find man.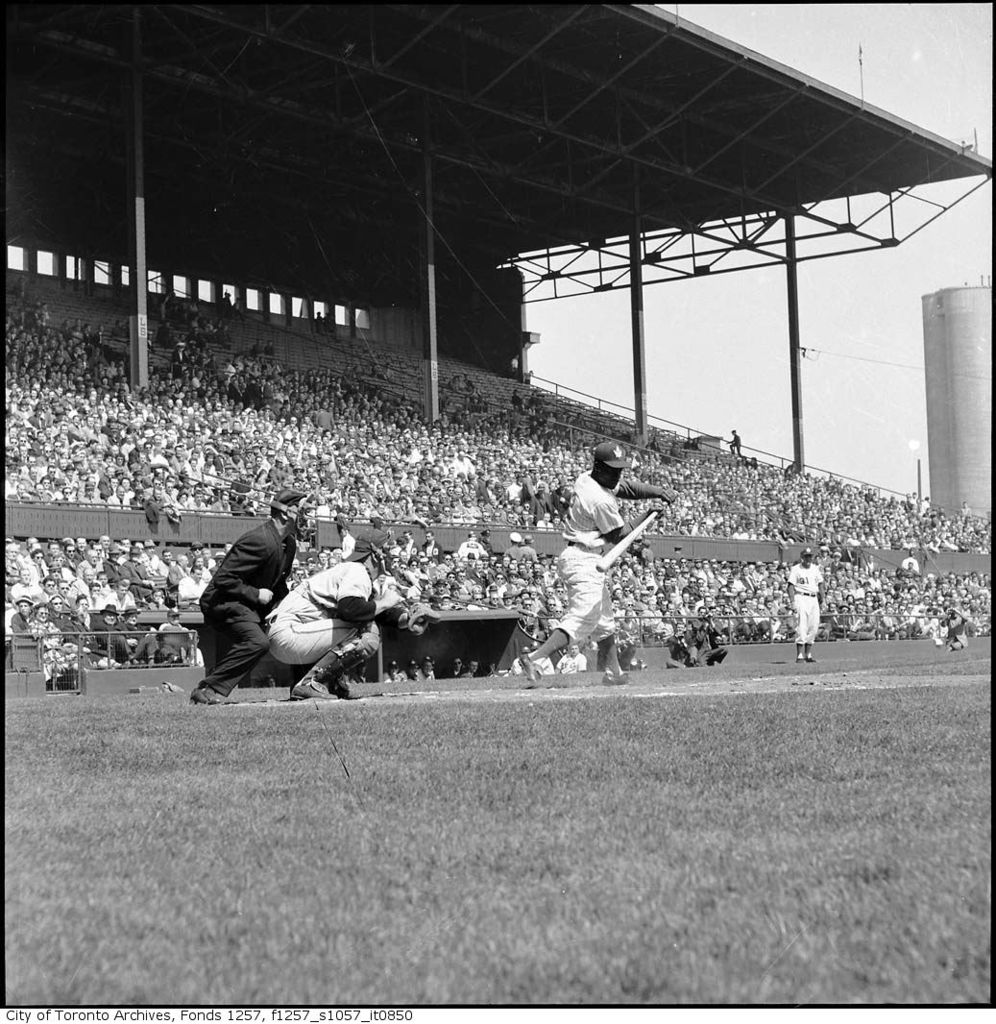
l=255, t=543, r=413, b=694.
